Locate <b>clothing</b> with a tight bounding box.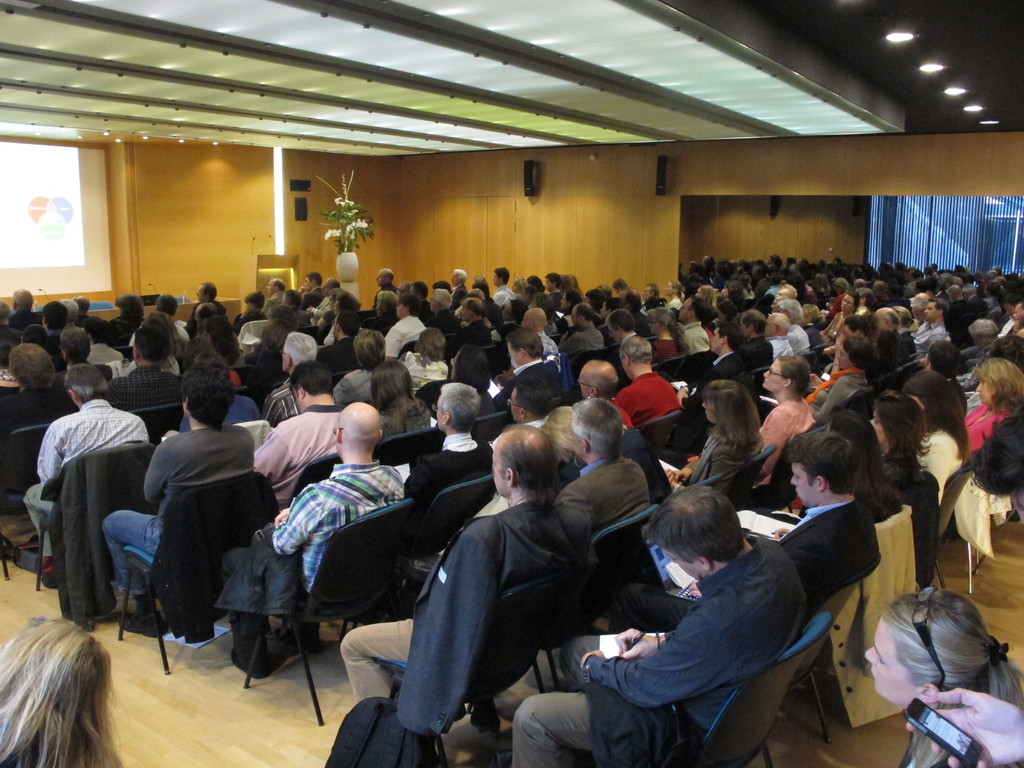
x1=765 y1=335 x2=792 y2=355.
